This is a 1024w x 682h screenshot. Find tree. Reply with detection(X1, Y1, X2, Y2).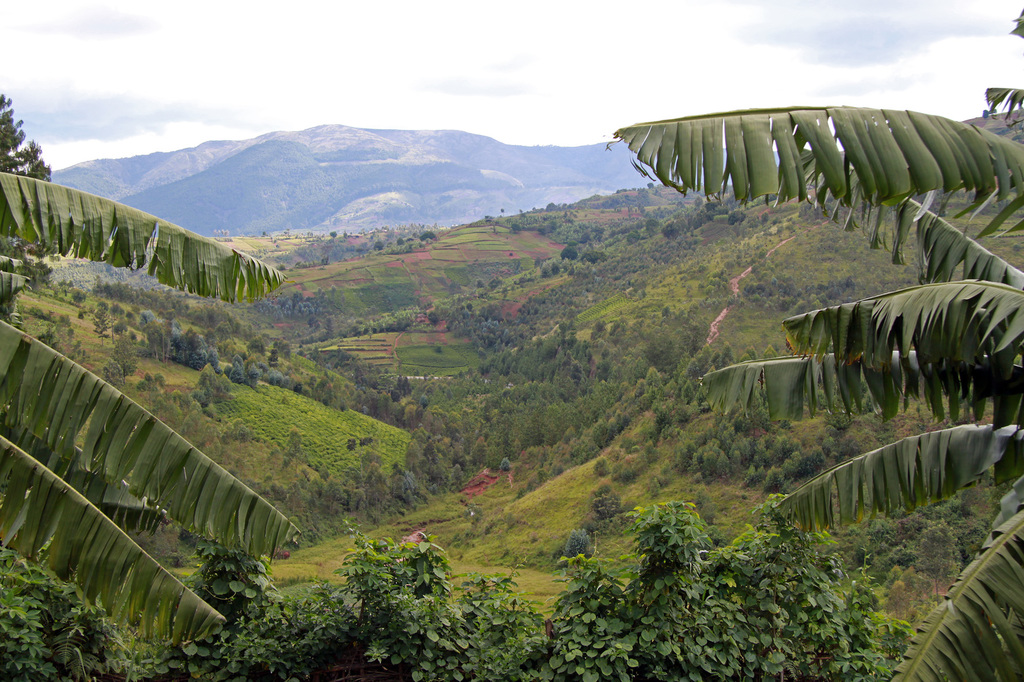
detection(244, 338, 268, 360).
